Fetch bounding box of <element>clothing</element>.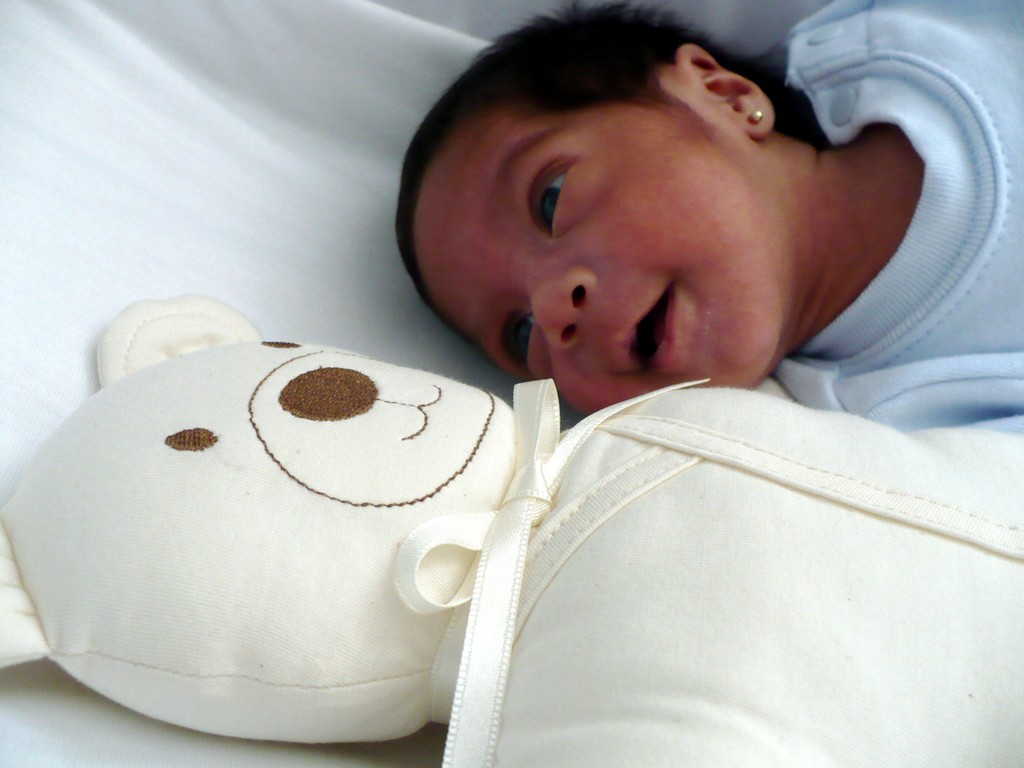
Bbox: box=[797, 0, 1023, 442].
